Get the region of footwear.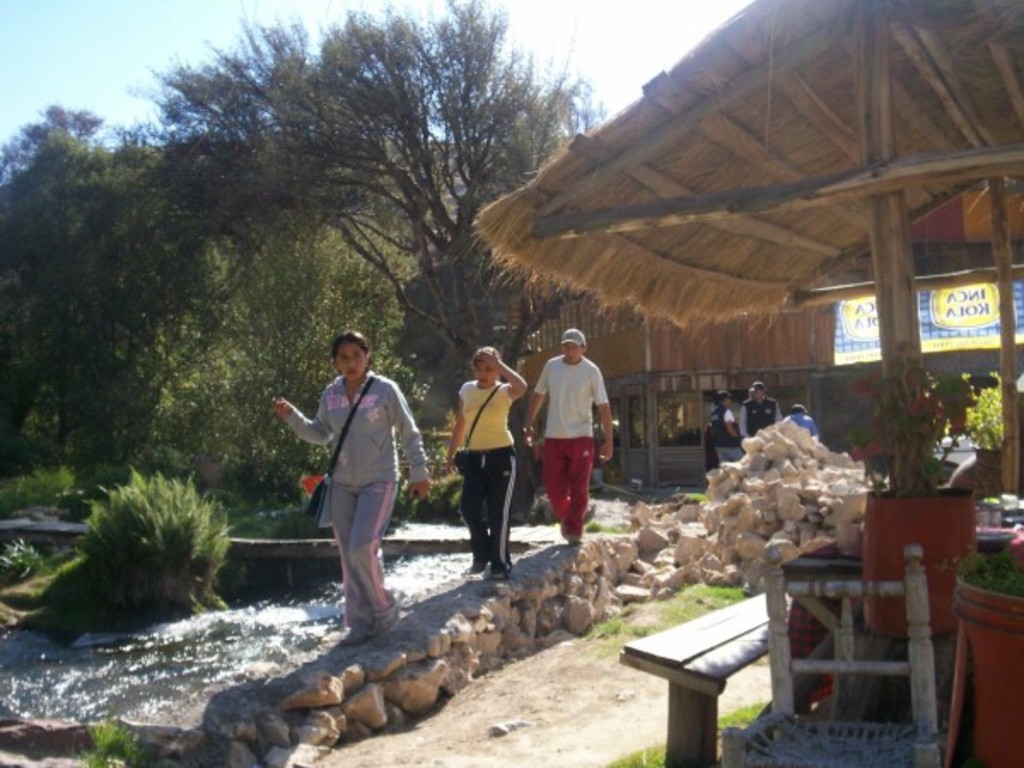
<bbox>369, 602, 404, 637</bbox>.
